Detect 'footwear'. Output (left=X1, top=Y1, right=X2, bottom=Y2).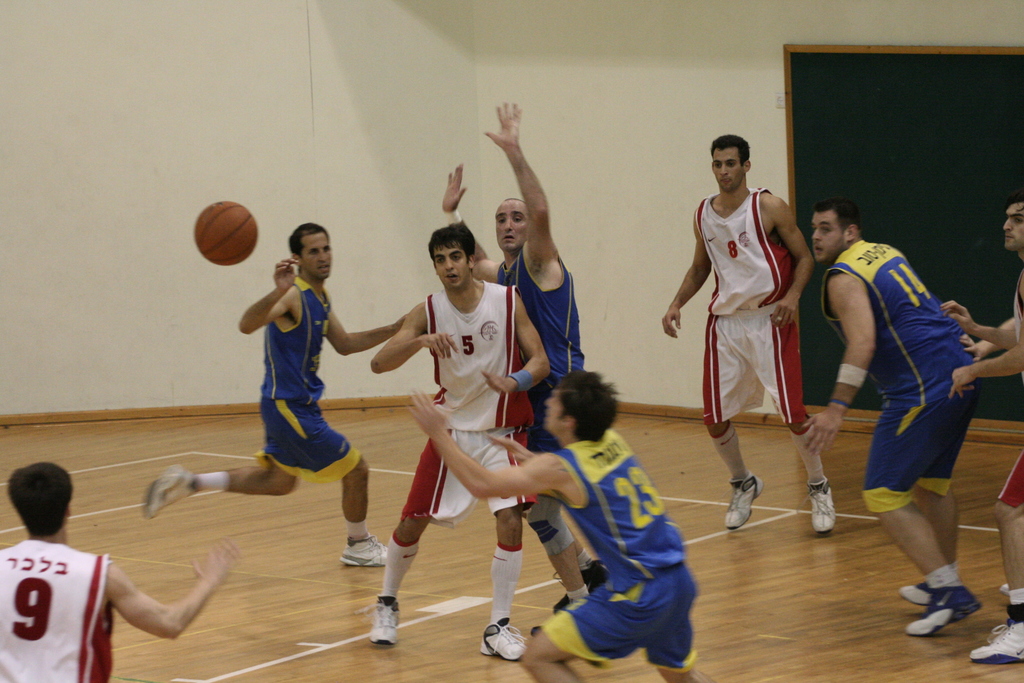
(left=138, top=467, right=188, bottom=517).
